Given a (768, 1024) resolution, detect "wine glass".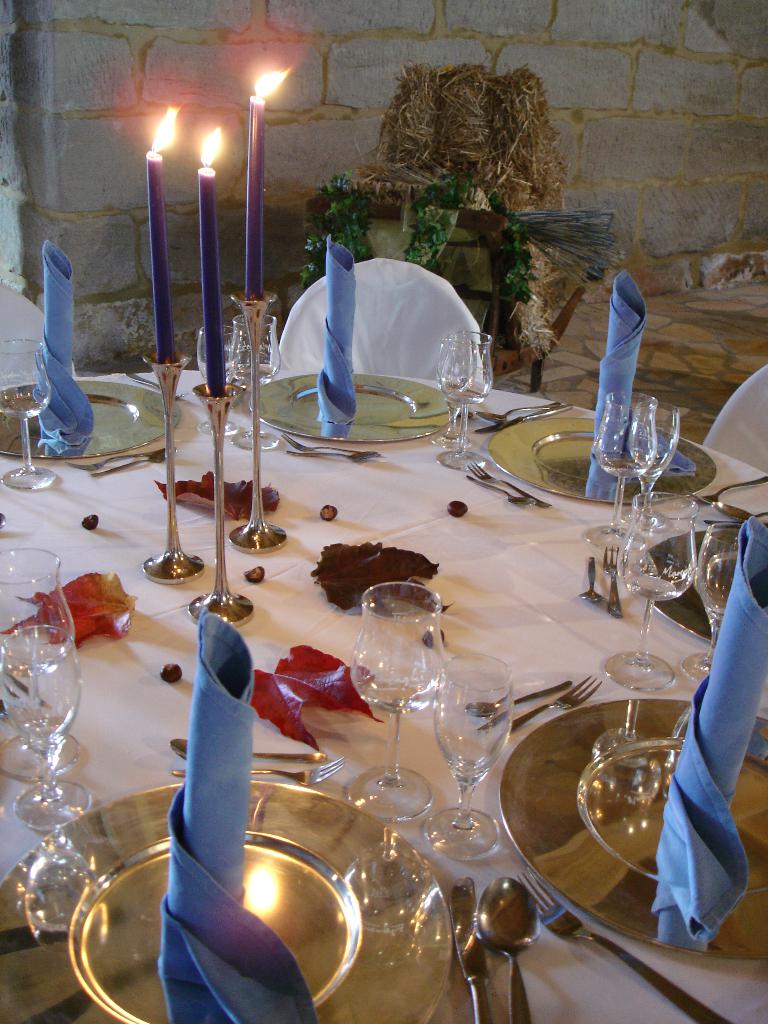
BBox(0, 629, 95, 837).
